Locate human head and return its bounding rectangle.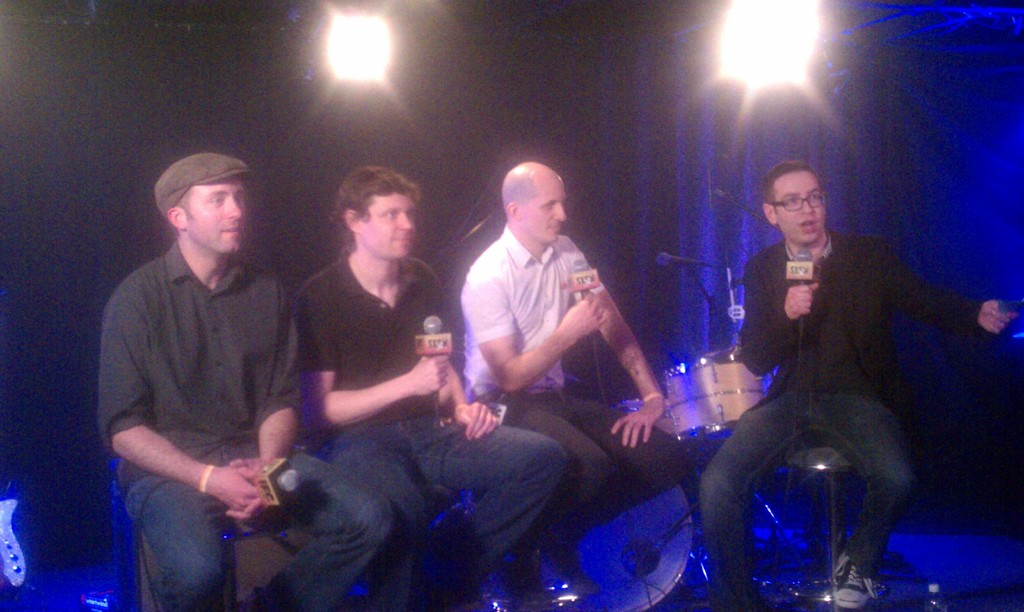
bbox=[328, 168, 424, 256].
